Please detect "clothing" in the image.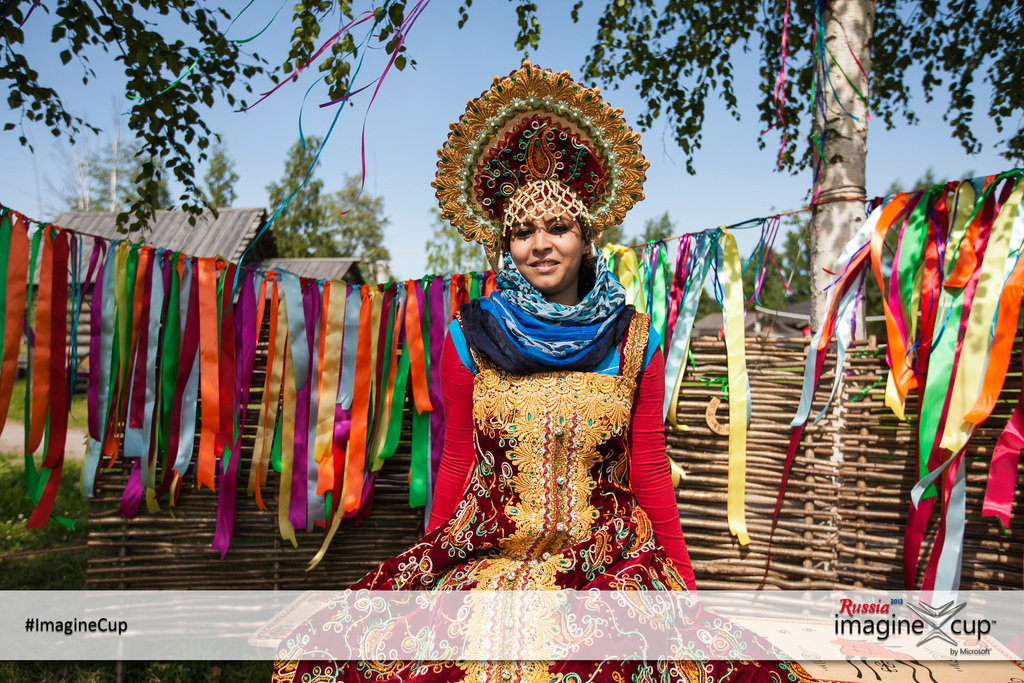
crop(426, 172, 672, 588).
